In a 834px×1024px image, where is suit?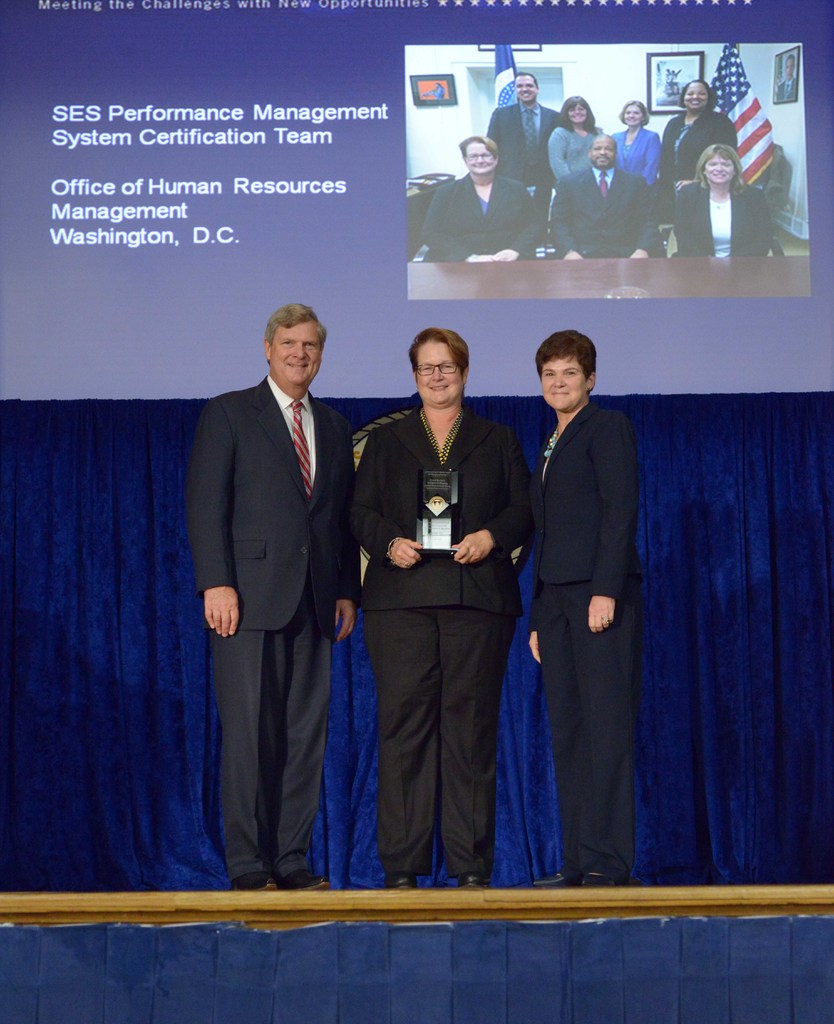
{"x1": 185, "y1": 374, "x2": 367, "y2": 881}.
